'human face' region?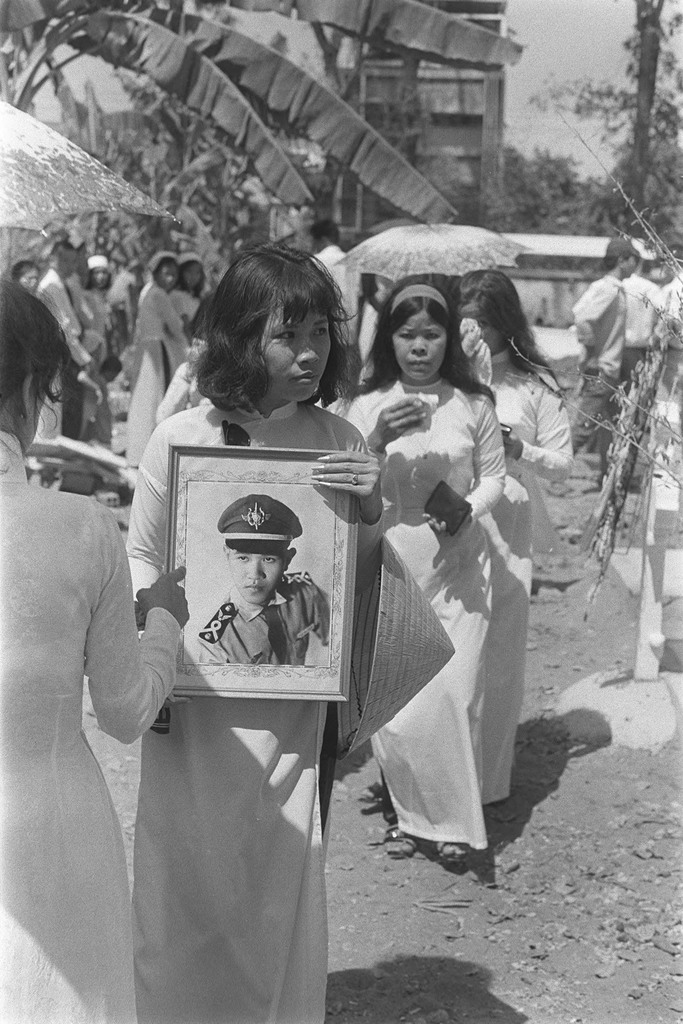
(465, 311, 502, 358)
